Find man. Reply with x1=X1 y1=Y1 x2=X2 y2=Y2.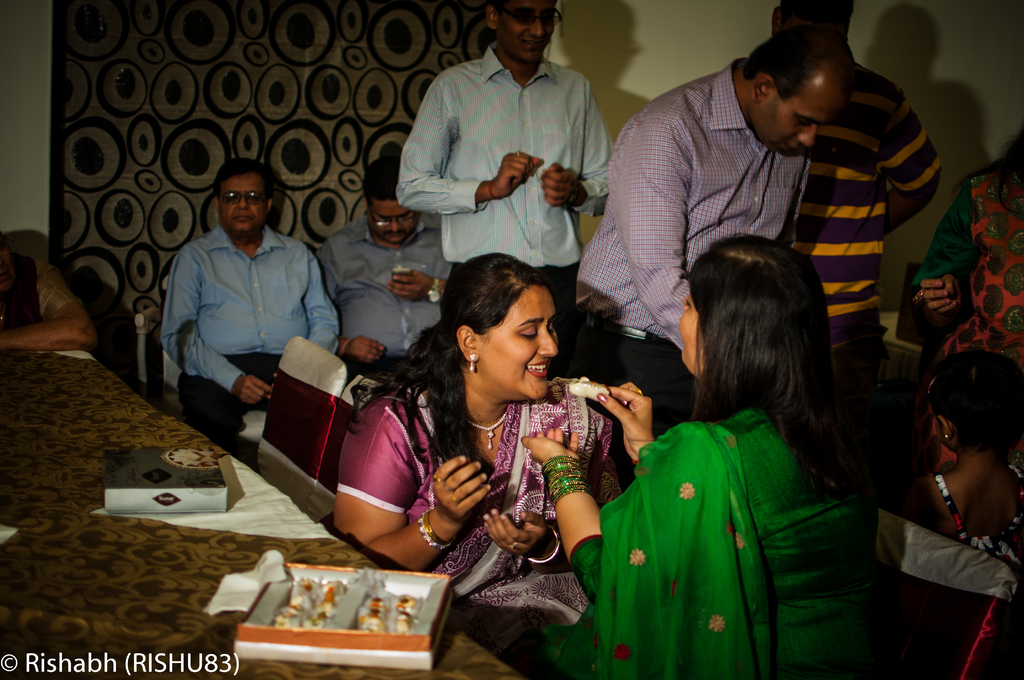
x1=765 y1=0 x2=942 y2=497.
